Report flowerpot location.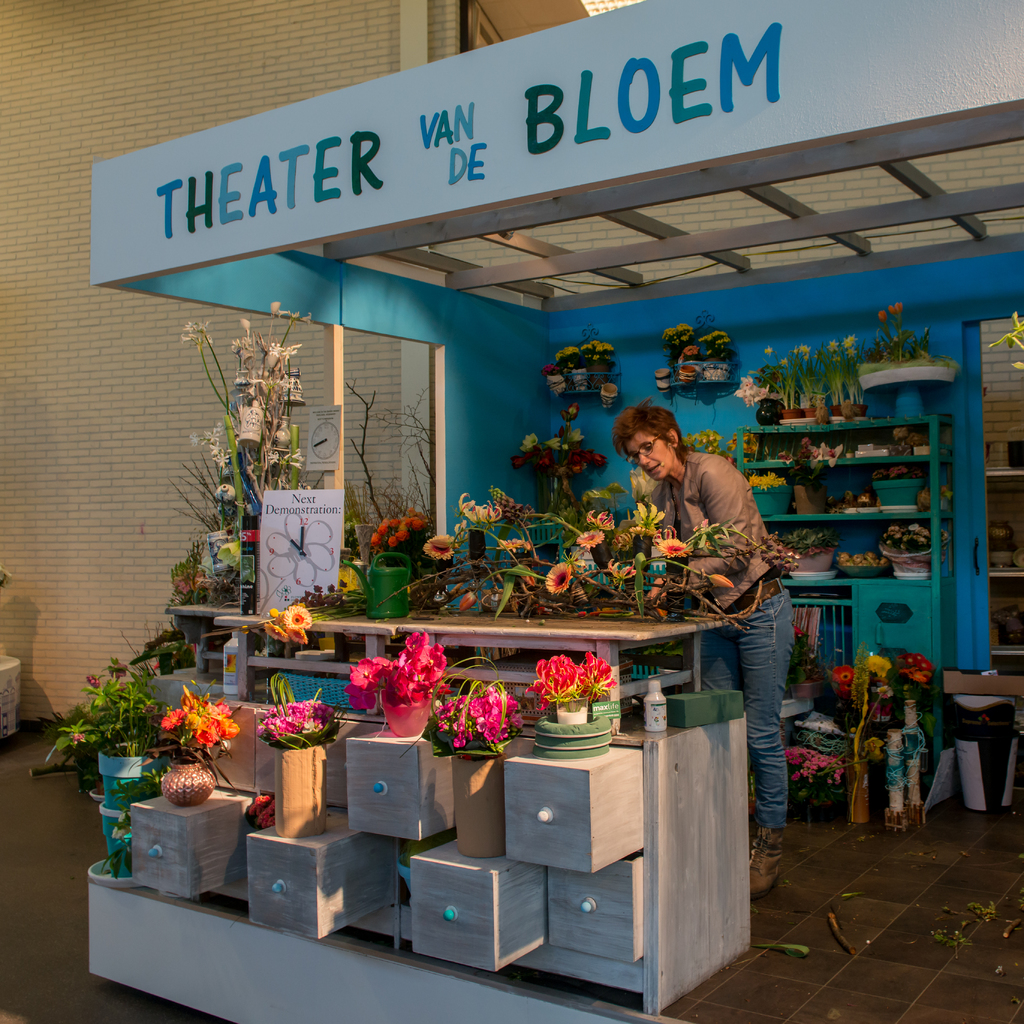
Report: rect(879, 528, 941, 584).
